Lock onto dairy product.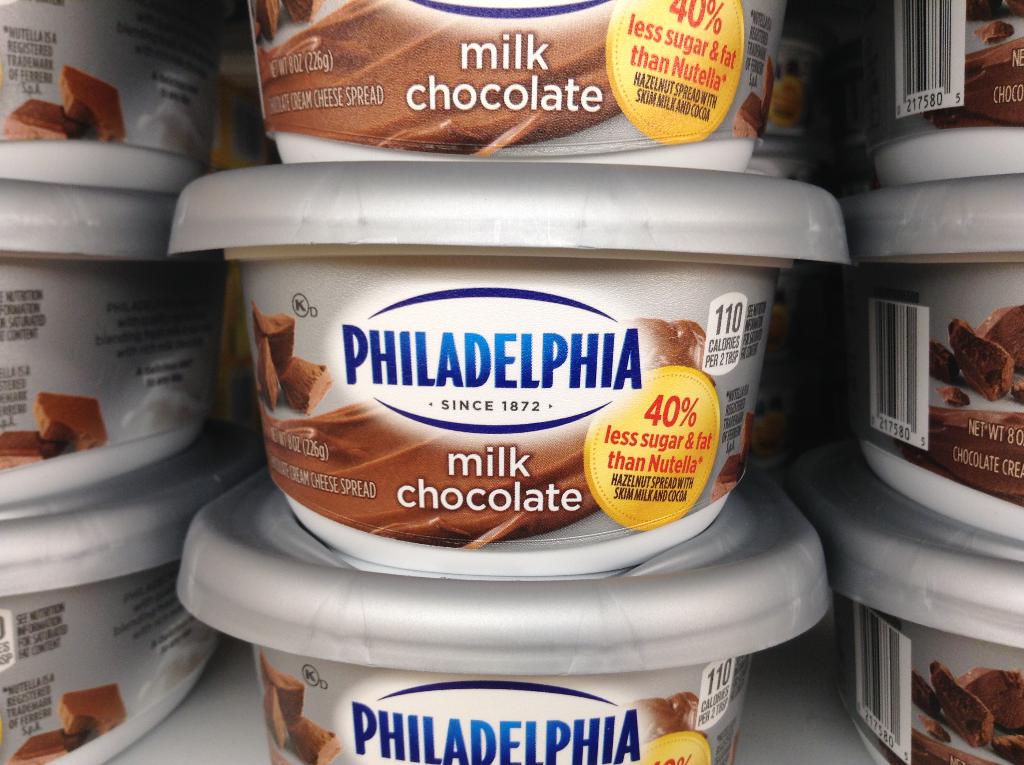
Locked: select_region(163, 493, 820, 764).
